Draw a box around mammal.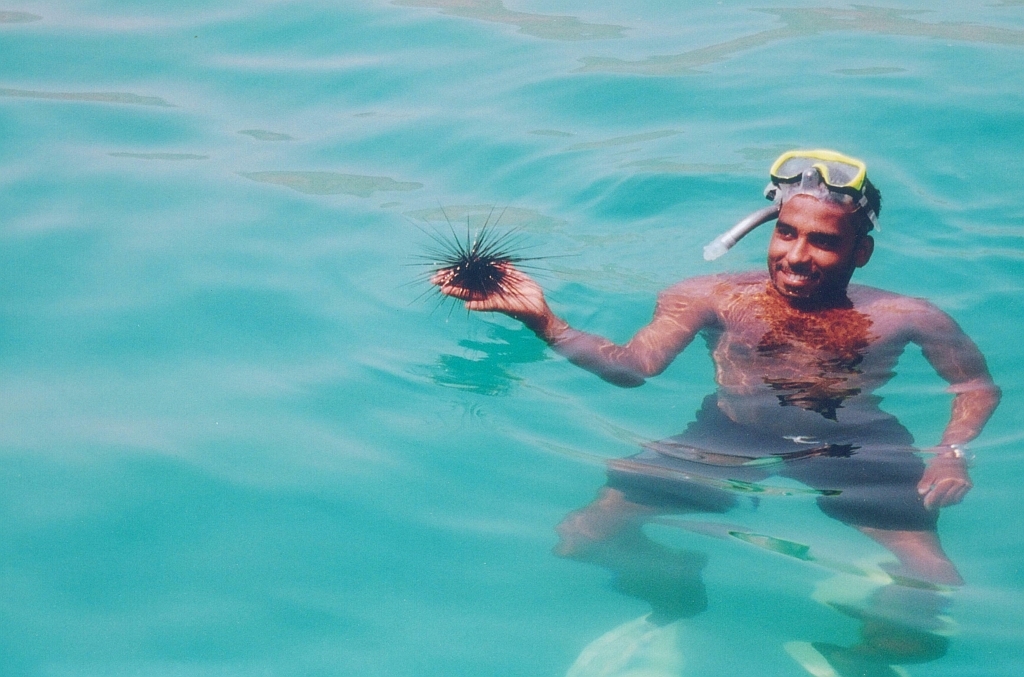
crop(331, 182, 957, 612).
